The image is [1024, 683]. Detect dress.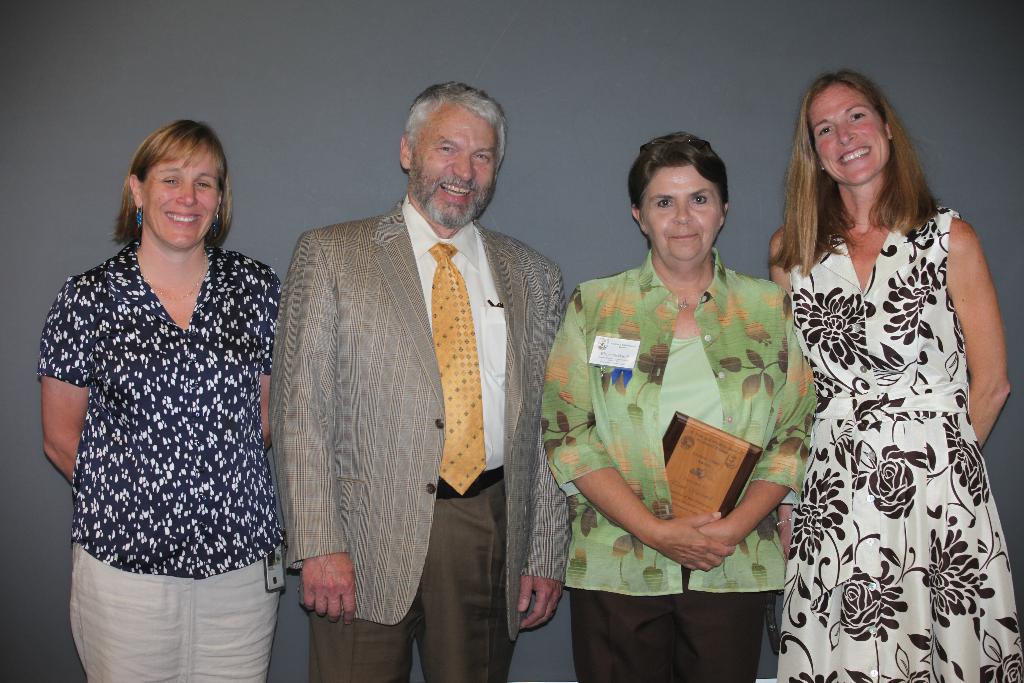
Detection: (532, 254, 817, 682).
